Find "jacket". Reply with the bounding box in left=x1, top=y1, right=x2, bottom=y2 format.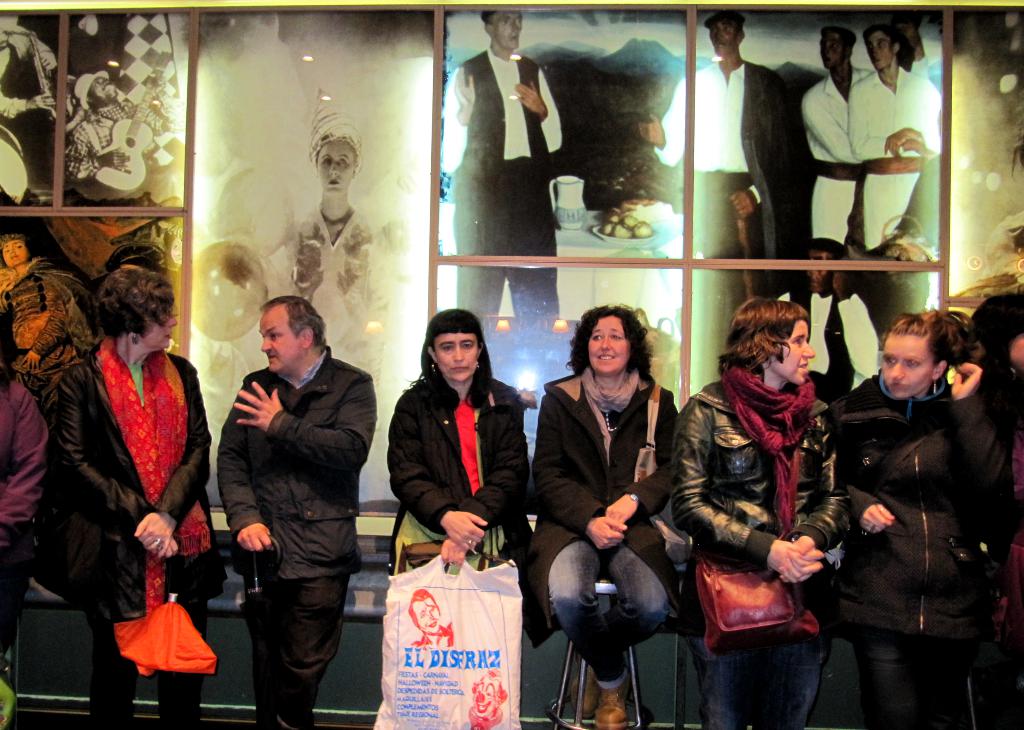
left=656, top=380, right=838, bottom=593.
